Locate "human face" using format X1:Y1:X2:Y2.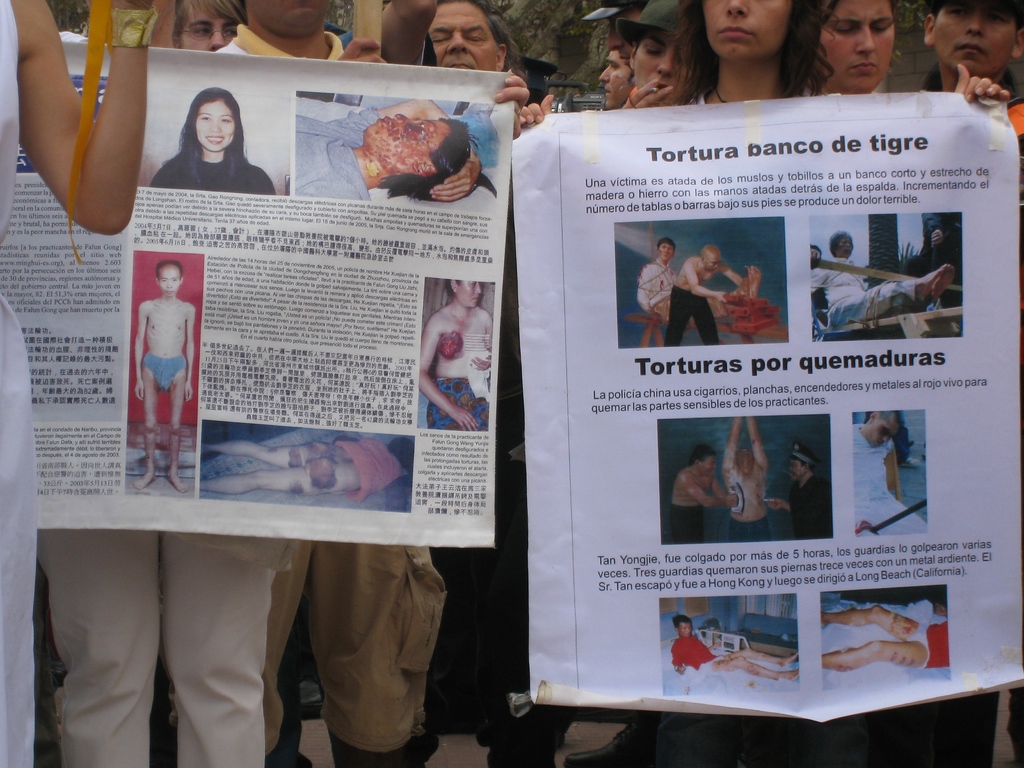
821:0:895:95.
